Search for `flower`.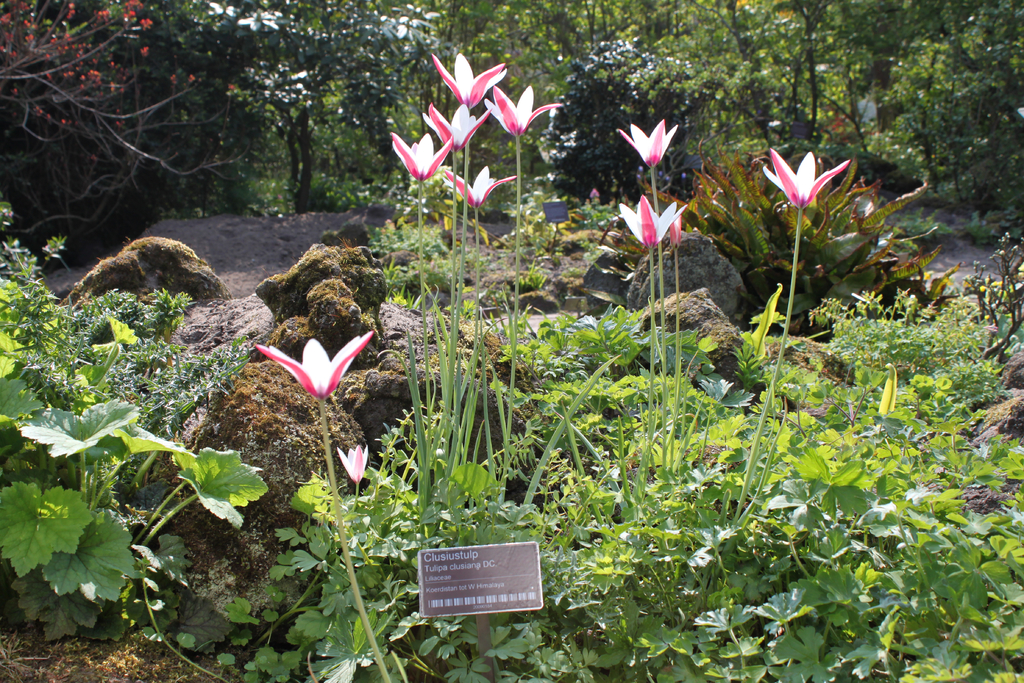
Found at box=[760, 147, 853, 210].
